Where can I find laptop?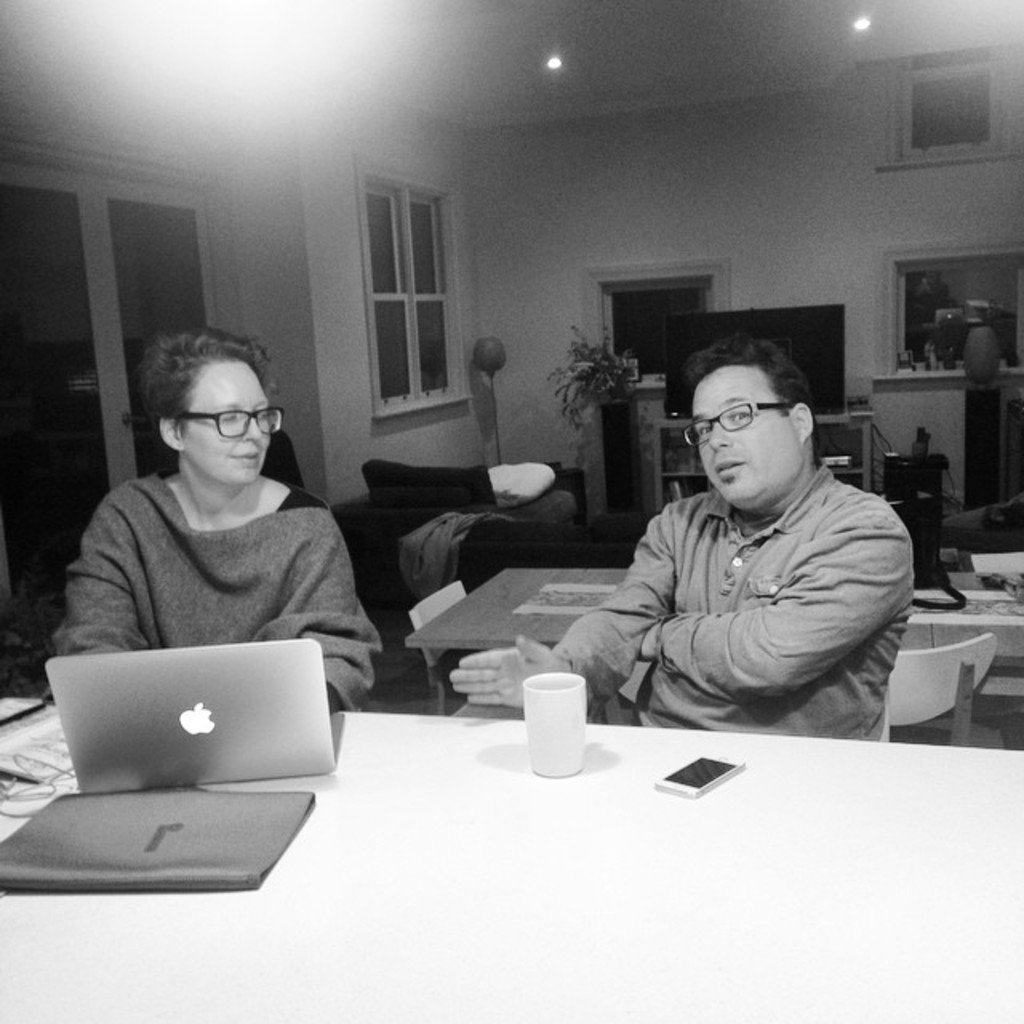
You can find it at bbox=(70, 630, 365, 837).
